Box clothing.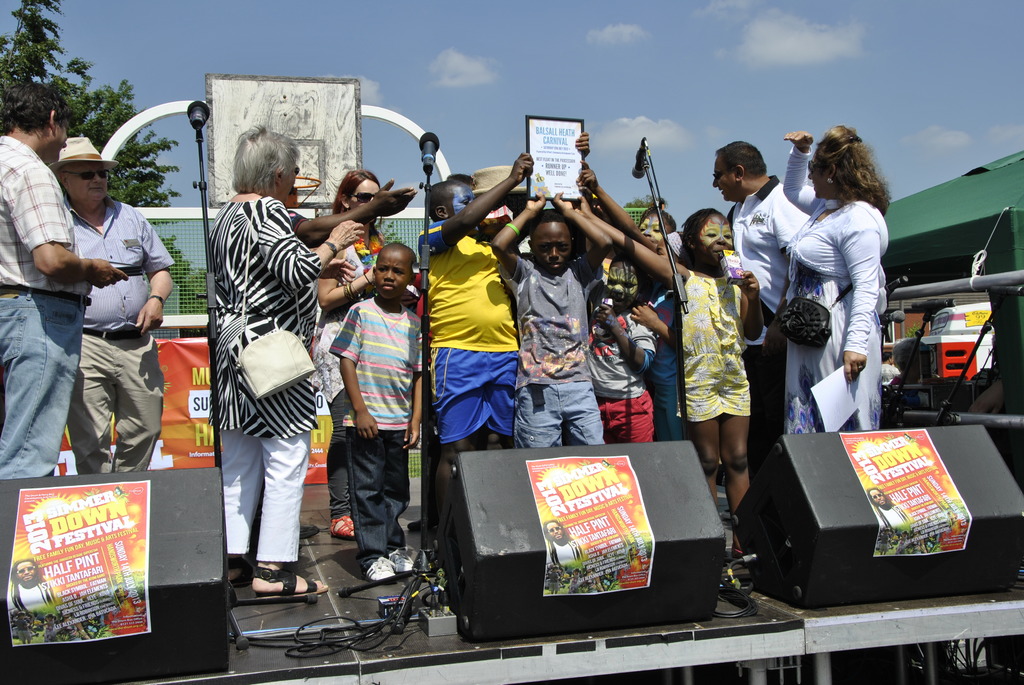
box=[63, 194, 175, 480].
